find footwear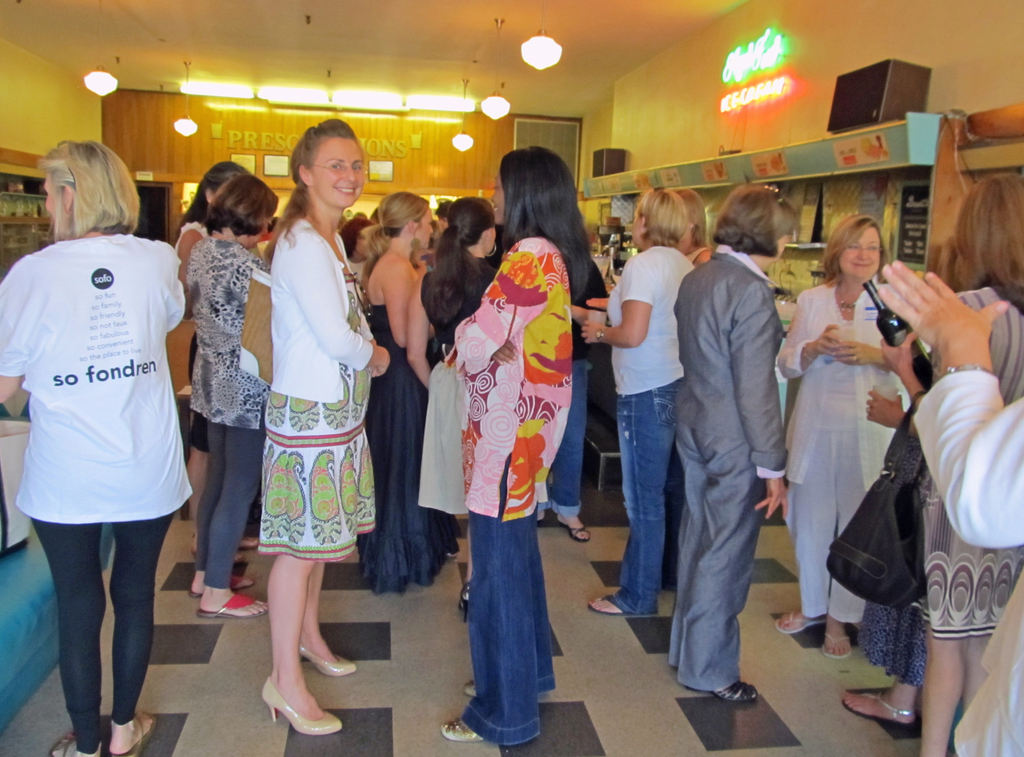
(202, 591, 268, 619)
